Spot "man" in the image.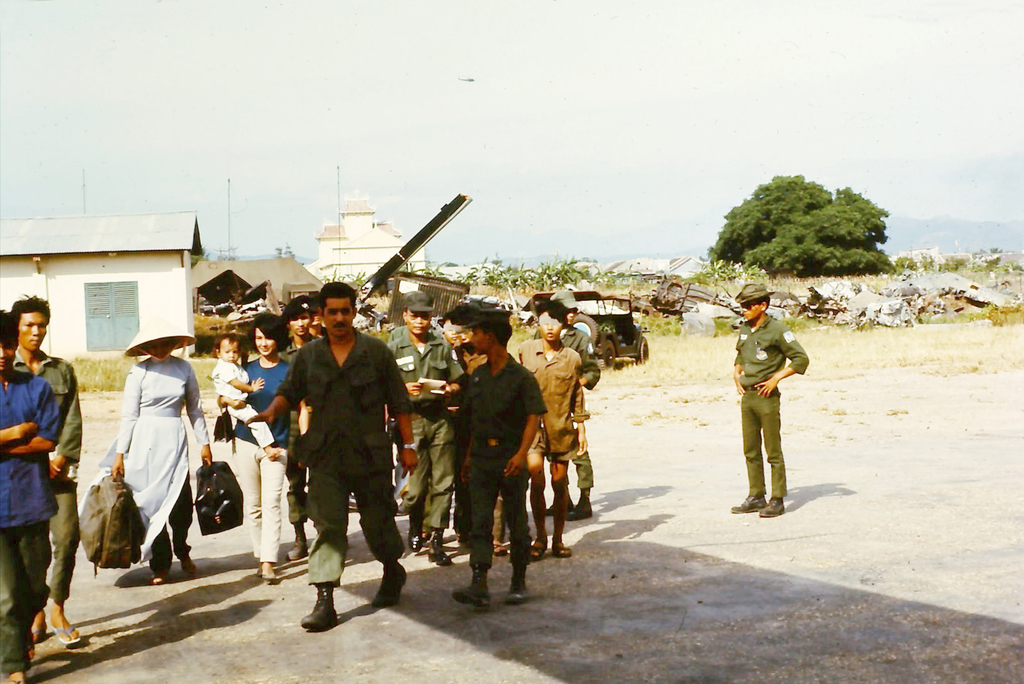
"man" found at [left=236, top=278, right=426, bottom=627].
